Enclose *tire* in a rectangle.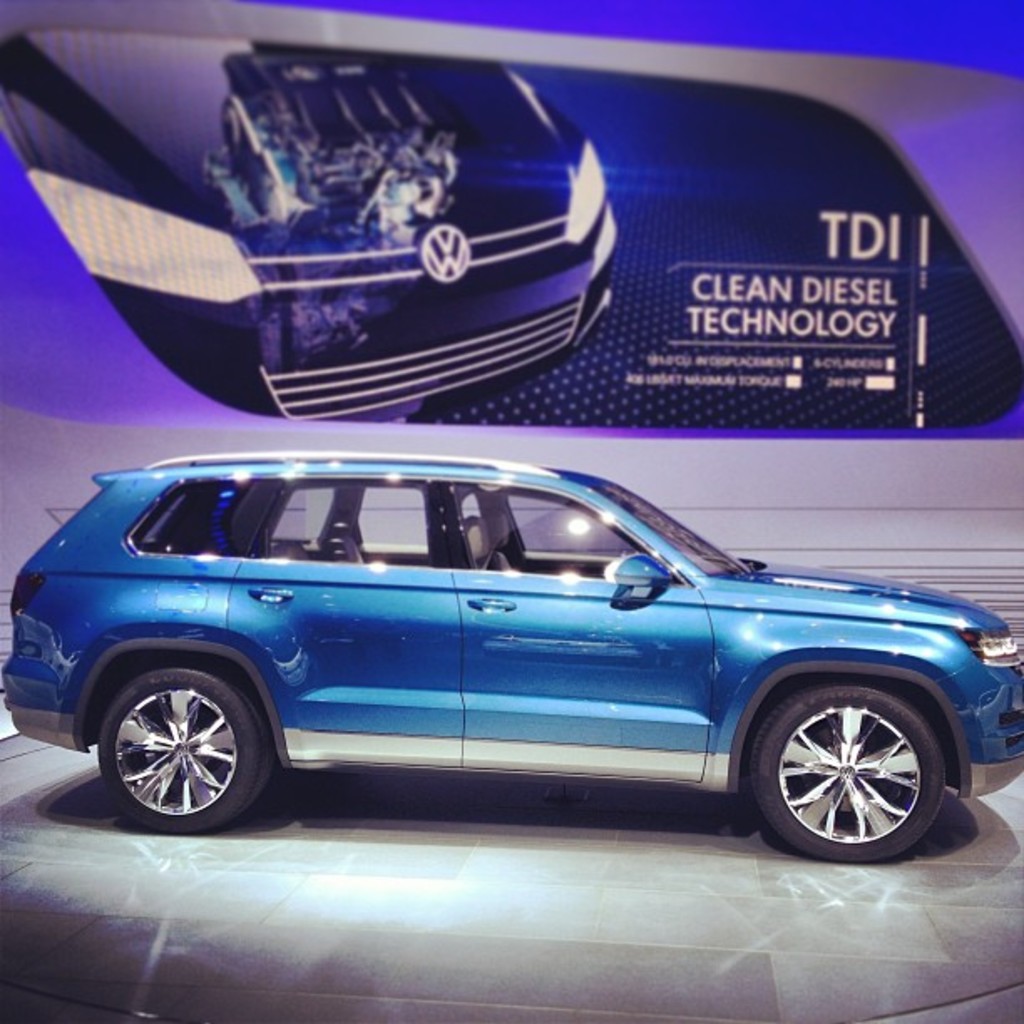
box=[92, 661, 289, 843].
